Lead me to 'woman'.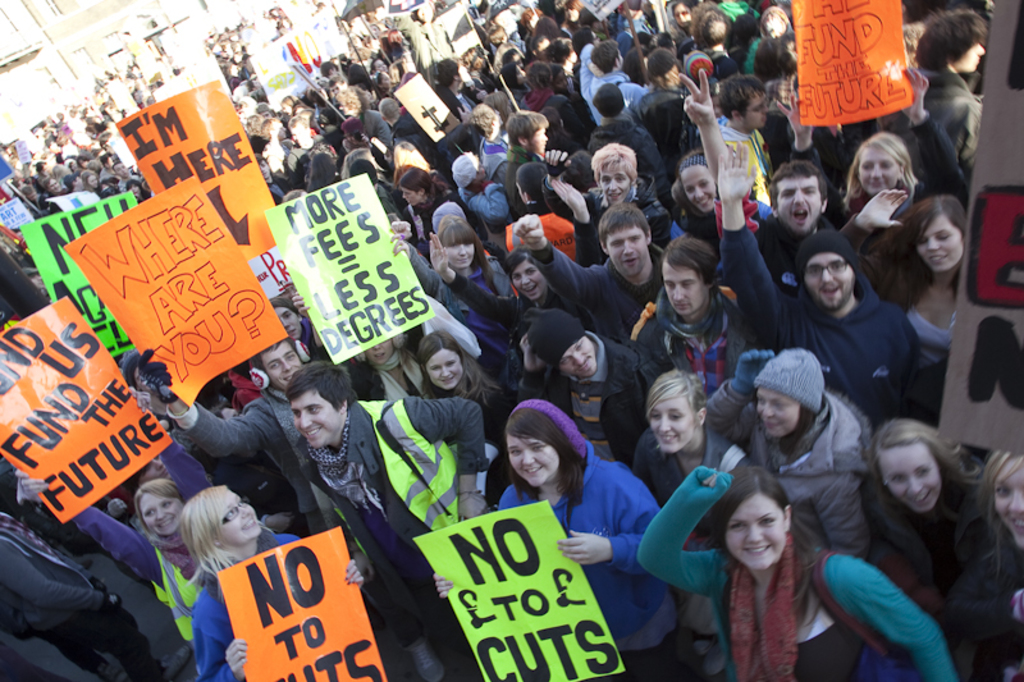
Lead to bbox=(434, 398, 735, 681).
